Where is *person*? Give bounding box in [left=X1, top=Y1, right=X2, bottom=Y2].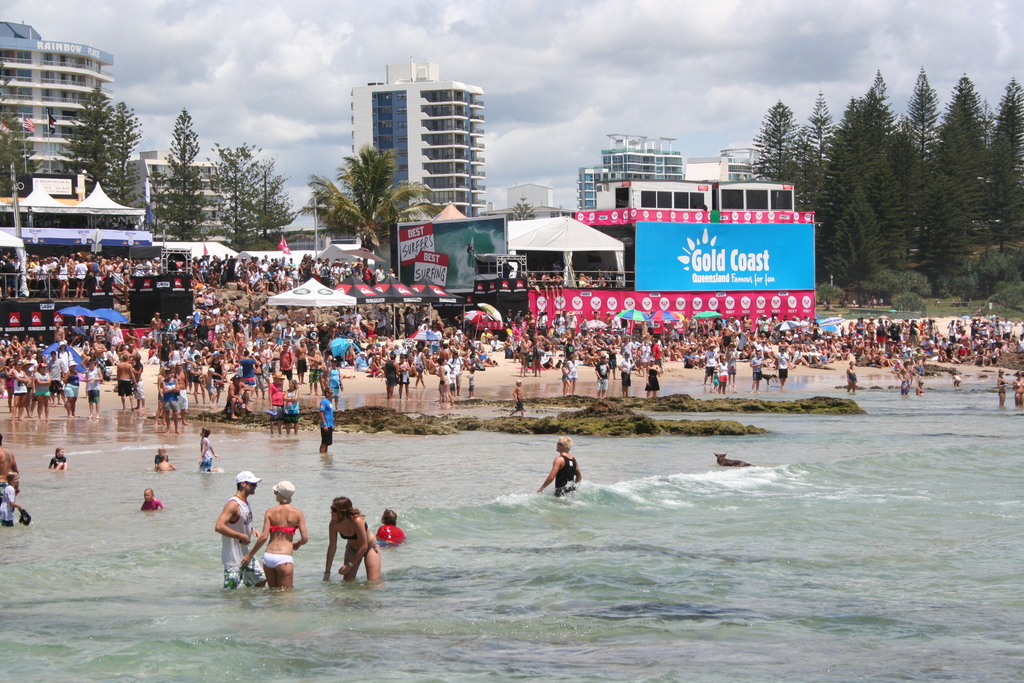
[left=383, top=352, right=398, bottom=399].
